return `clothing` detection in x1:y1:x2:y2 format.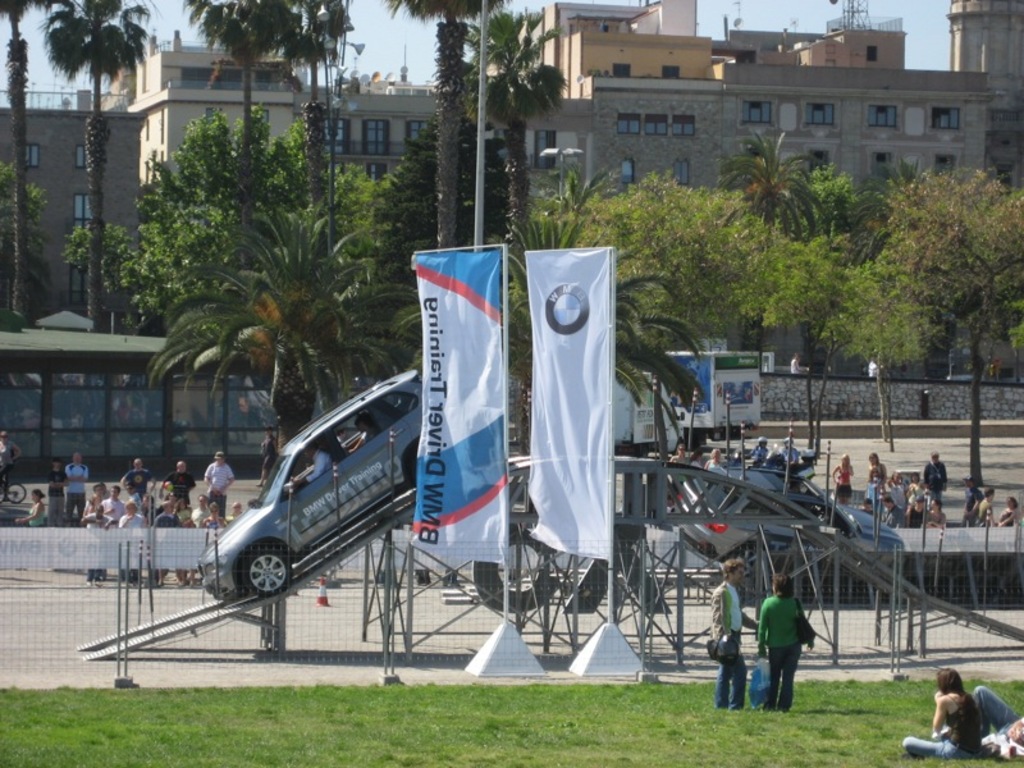
902:686:984:759.
